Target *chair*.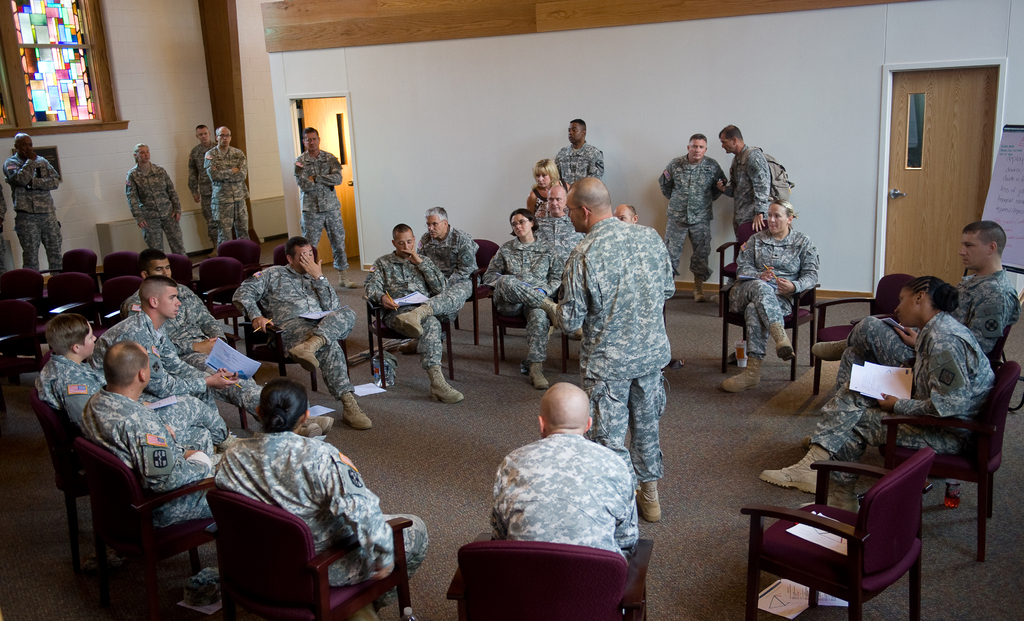
Target region: {"x1": 35, "y1": 396, "x2": 104, "y2": 615}.
